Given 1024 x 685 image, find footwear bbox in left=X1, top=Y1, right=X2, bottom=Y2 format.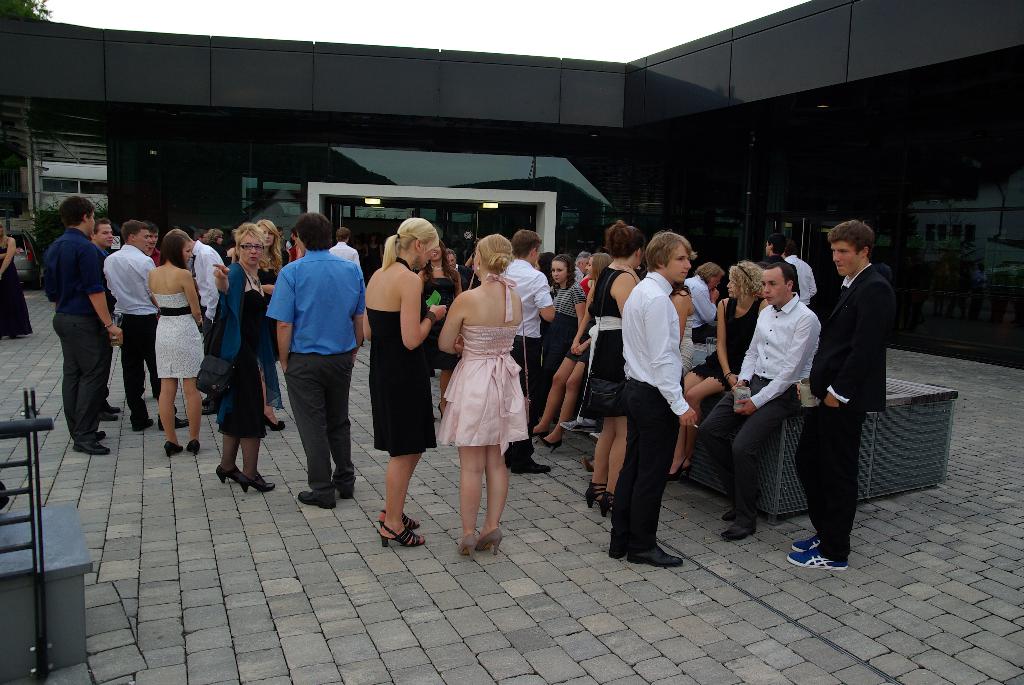
left=460, top=538, right=474, bottom=562.
